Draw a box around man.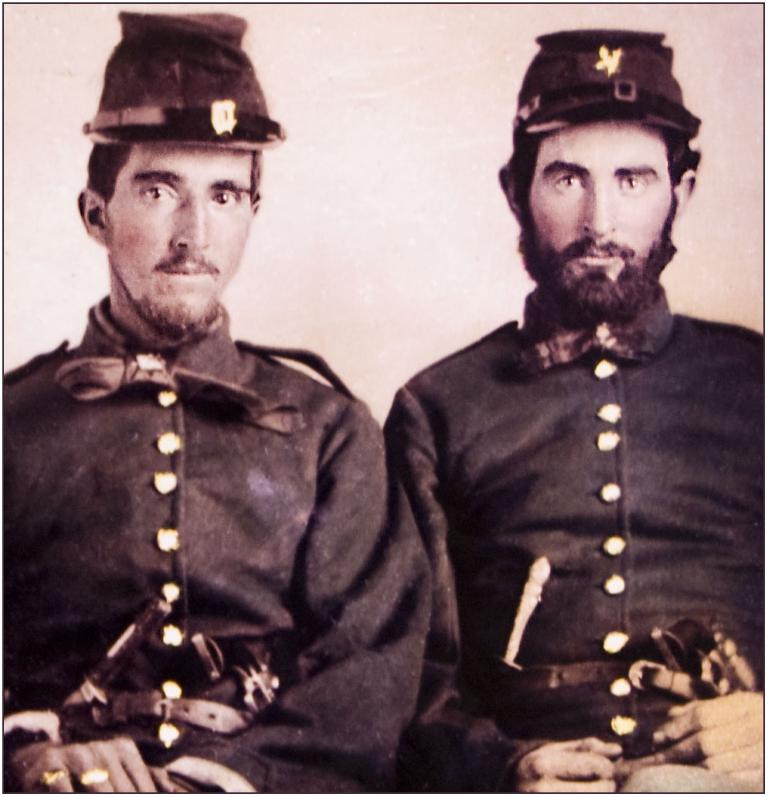
(left=0, top=13, right=434, bottom=796).
